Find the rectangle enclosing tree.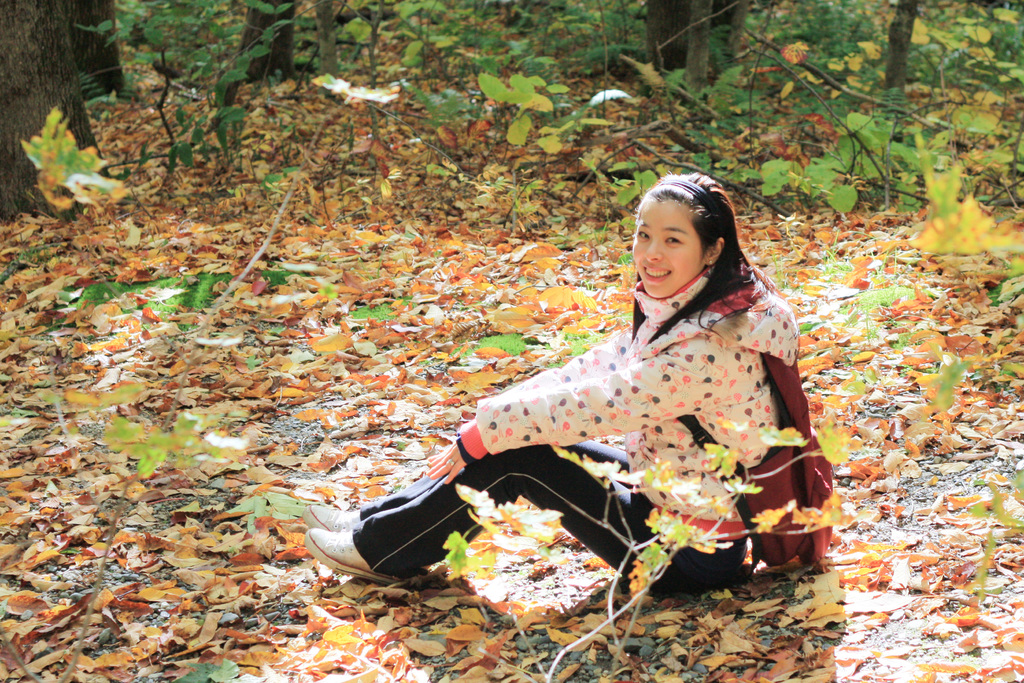
Rect(0, 0, 108, 219).
